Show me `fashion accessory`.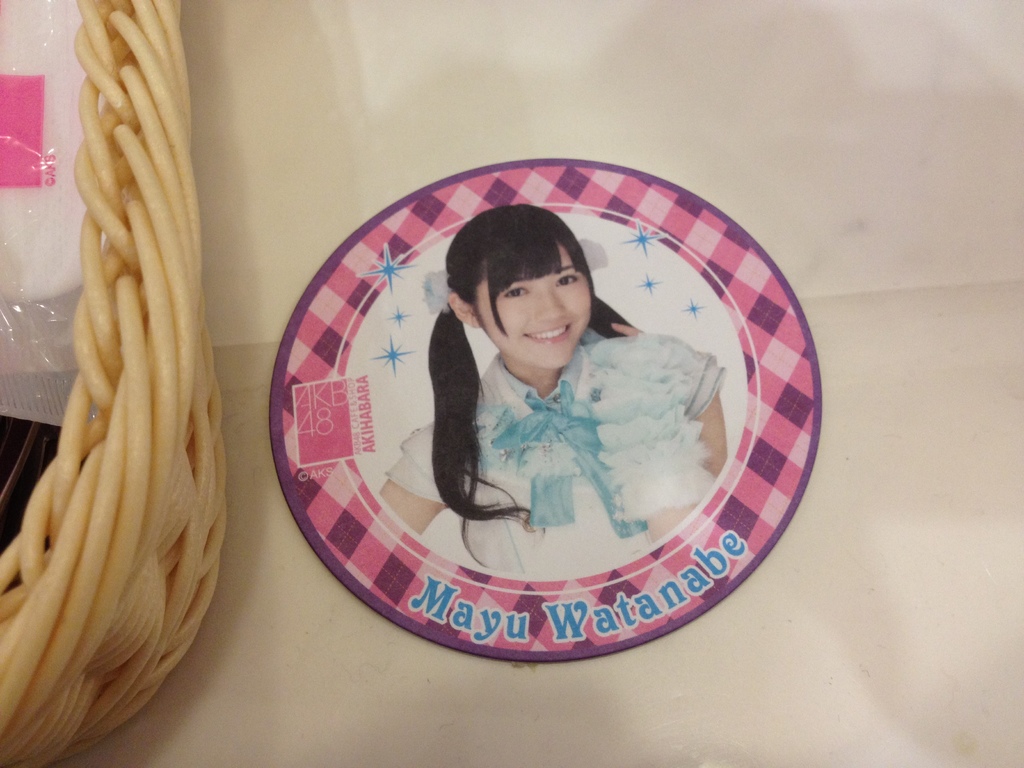
`fashion accessory` is here: bbox=(490, 384, 652, 533).
